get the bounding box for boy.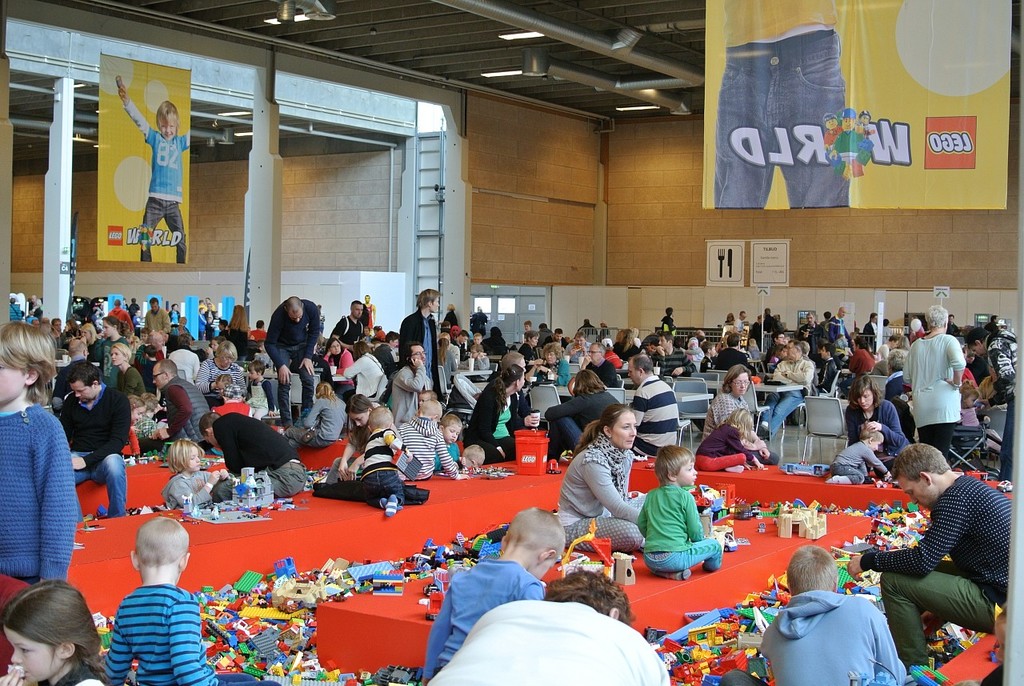
[x1=361, y1=404, x2=411, y2=517].
